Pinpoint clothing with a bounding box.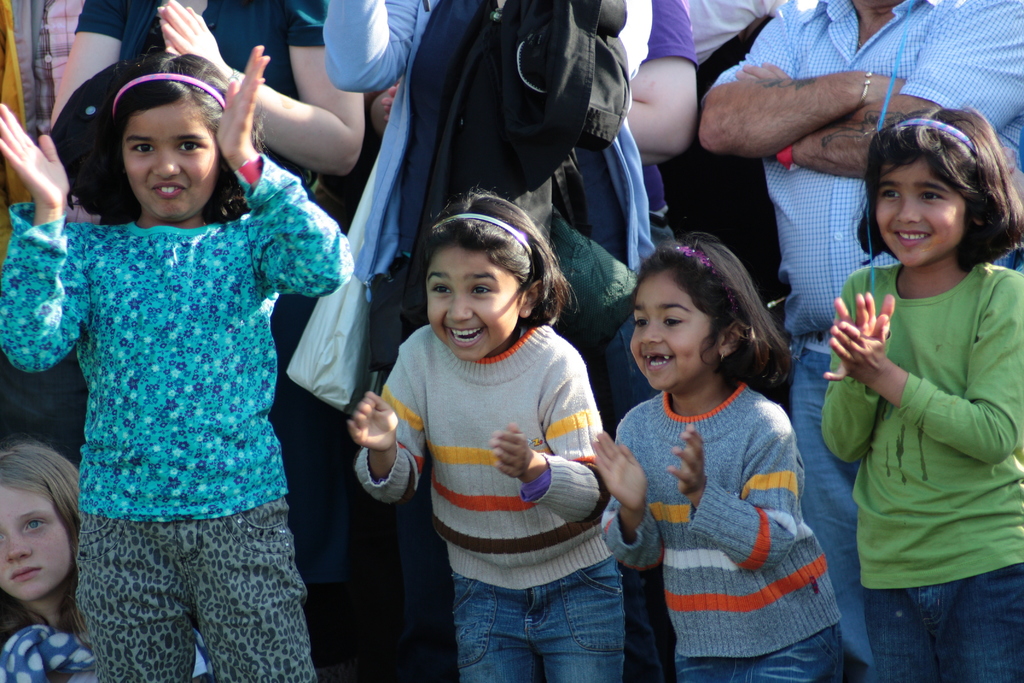
28, 144, 348, 646.
